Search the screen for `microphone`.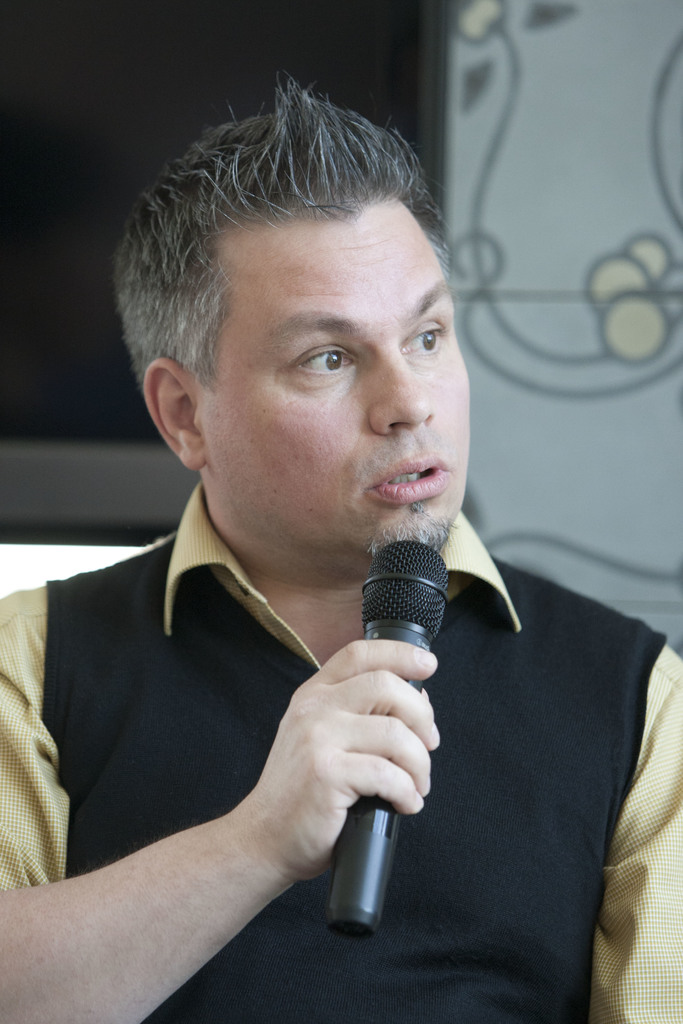
Found at select_region(327, 532, 450, 940).
